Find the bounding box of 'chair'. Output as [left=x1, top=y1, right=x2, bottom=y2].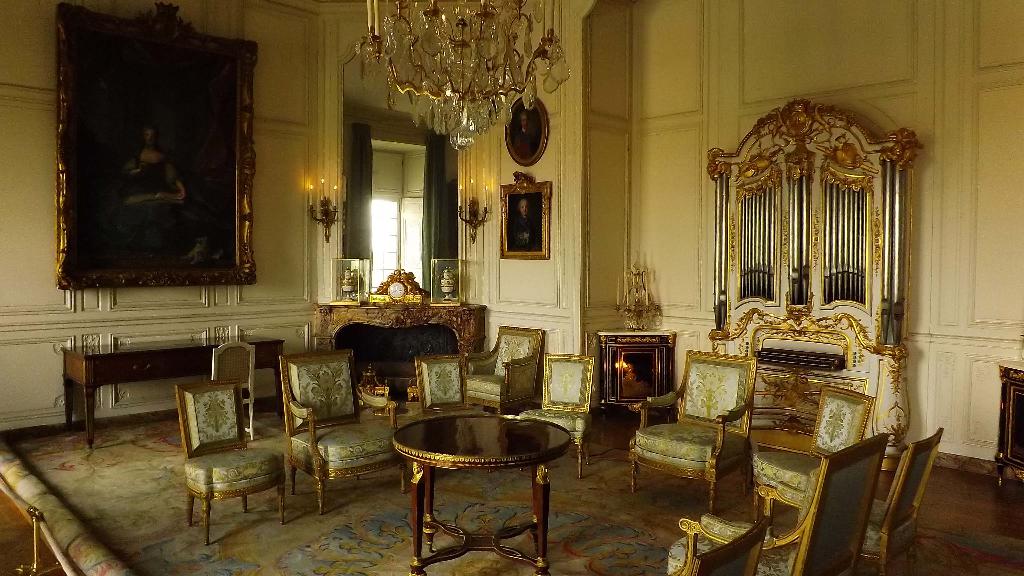
[left=628, top=348, right=759, bottom=519].
